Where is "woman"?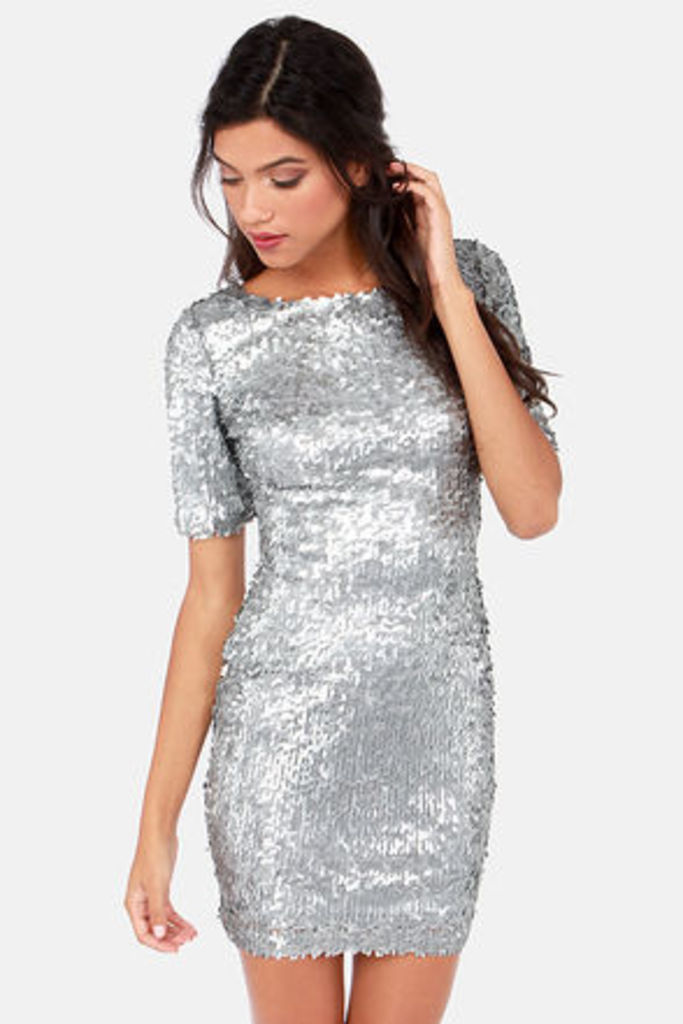
<box>121,5,560,1022</box>.
